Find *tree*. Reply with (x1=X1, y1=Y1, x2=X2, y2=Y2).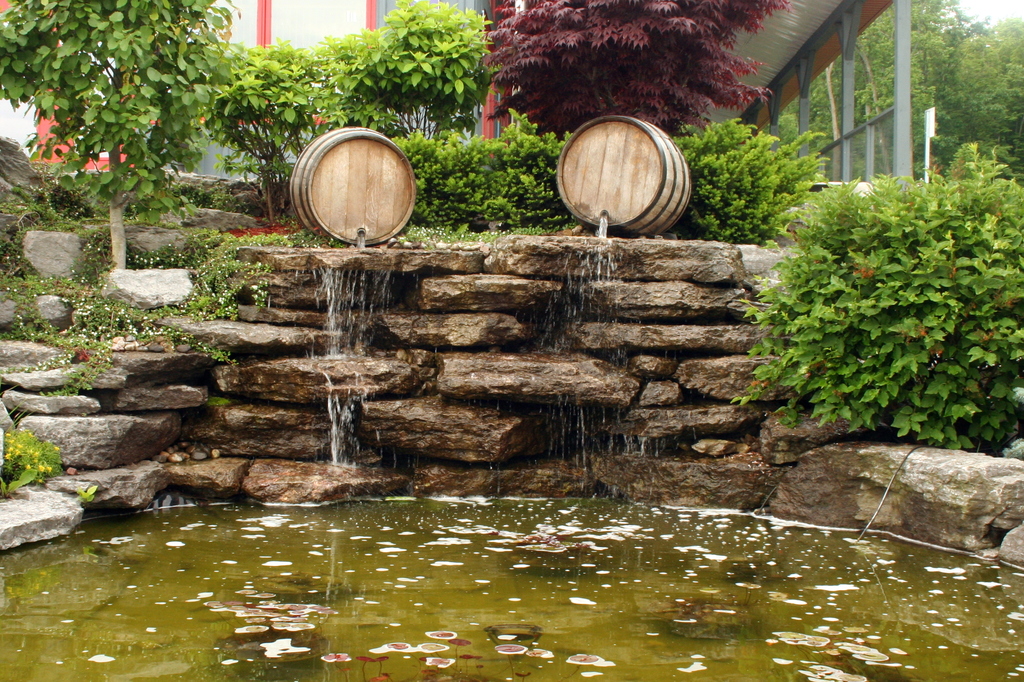
(x1=0, y1=0, x2=241, y2=278).
